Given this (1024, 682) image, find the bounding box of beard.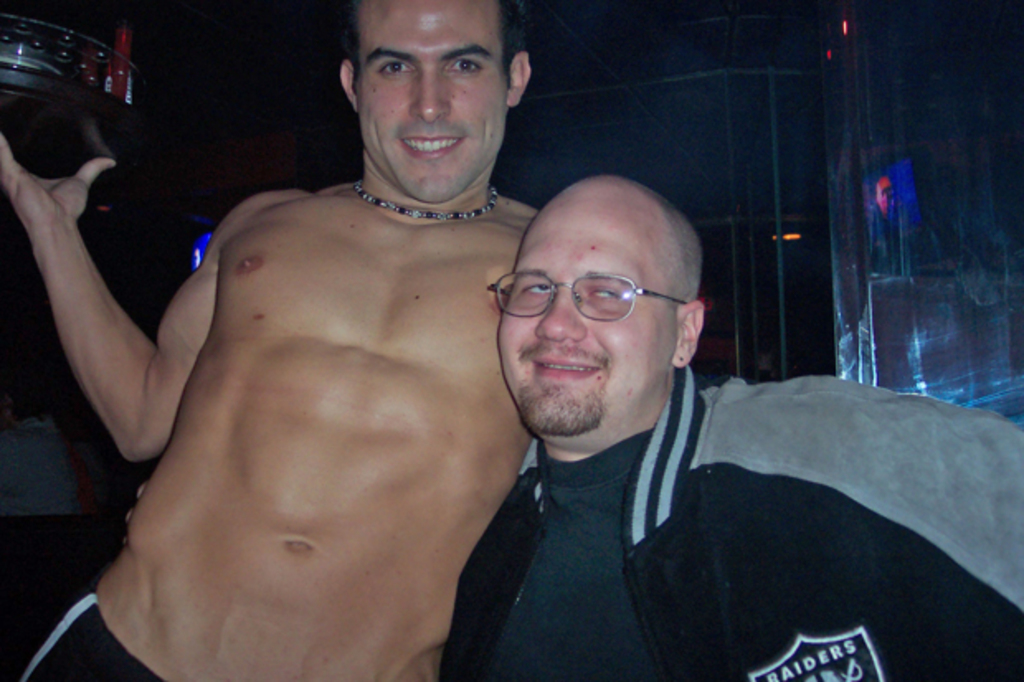
box=[515, 377, 603, 438].
